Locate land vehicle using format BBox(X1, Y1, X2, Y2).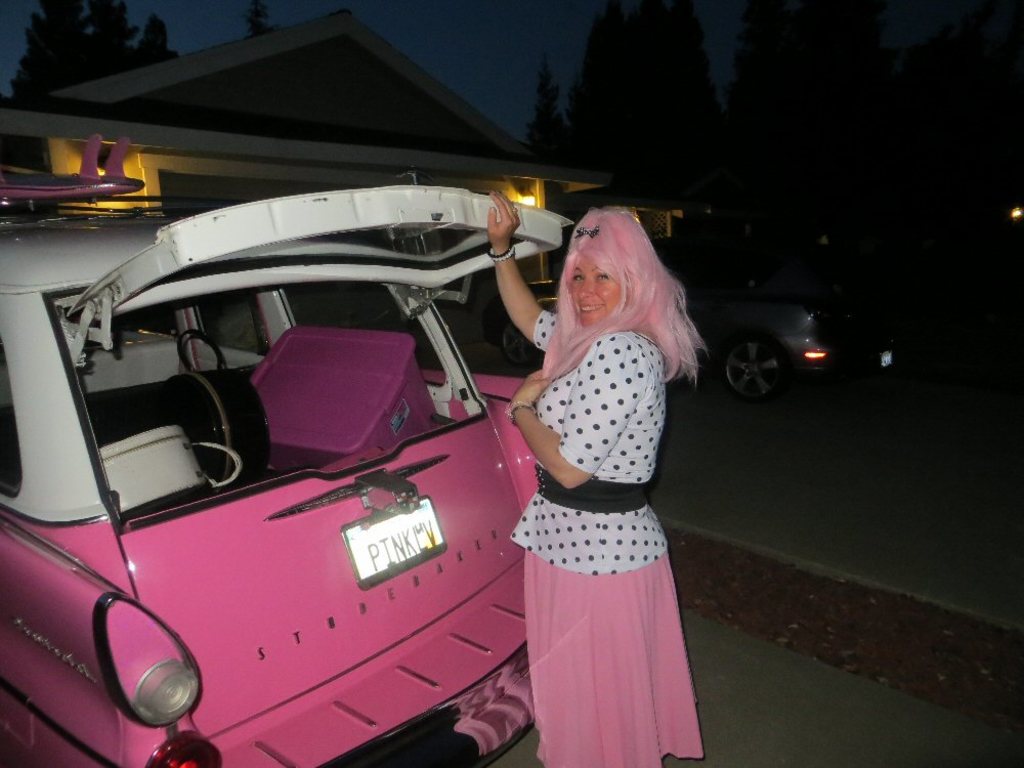
BBox(2, 155, 701, 744).
